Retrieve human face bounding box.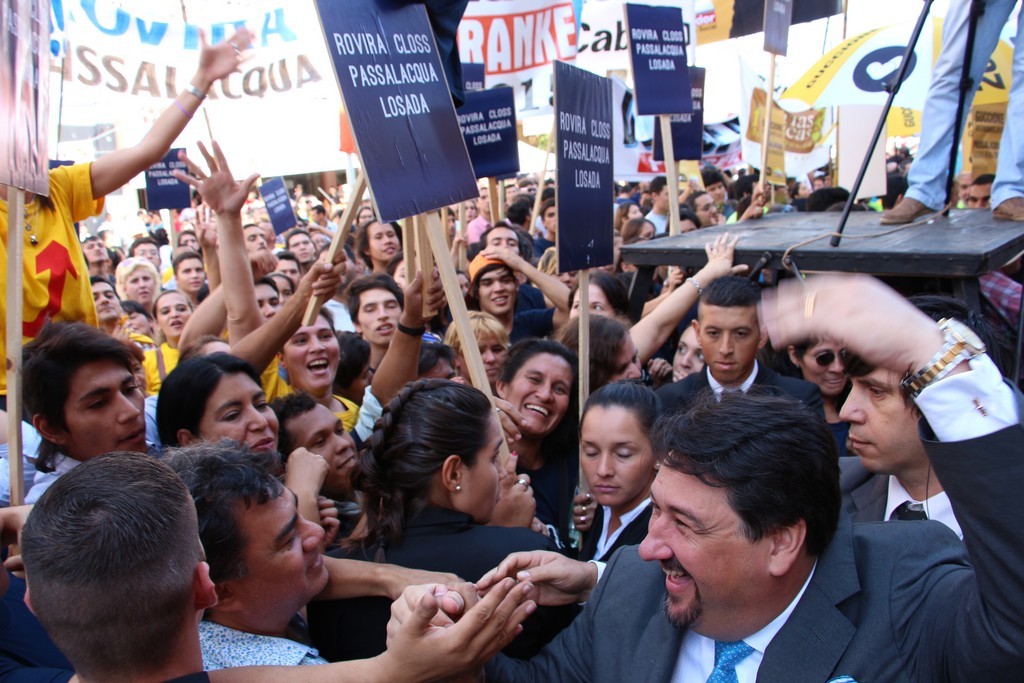
Bounding box: (350, 286, 404, 348).
